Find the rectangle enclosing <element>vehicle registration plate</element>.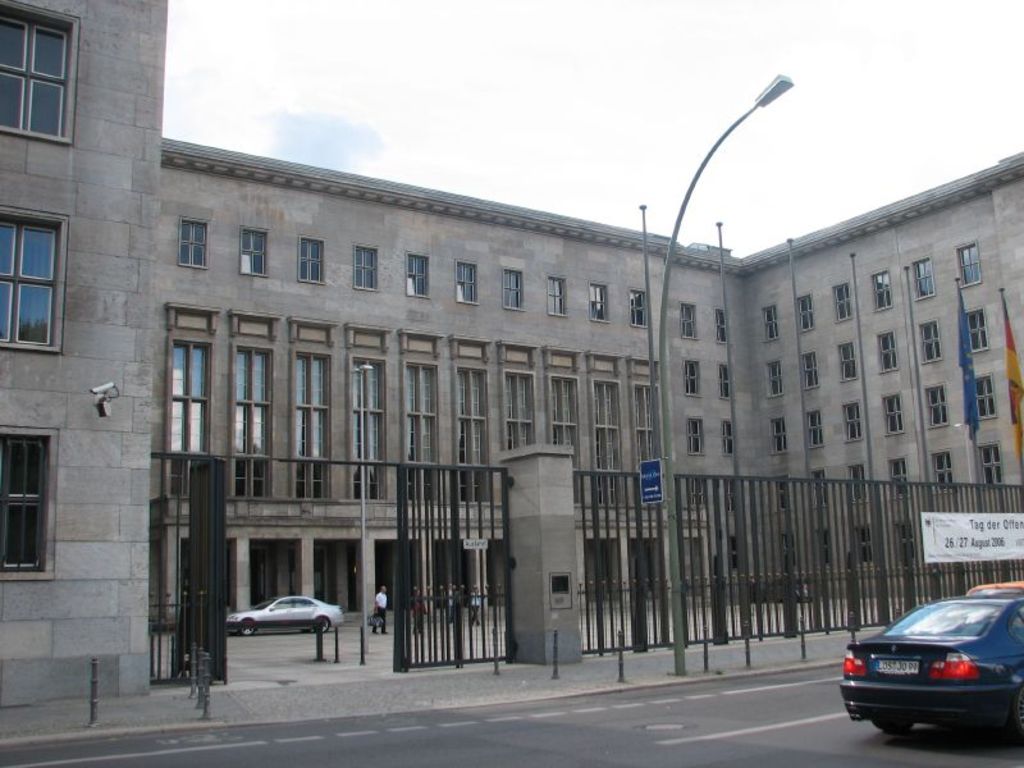
[883, 657, 919, 675].
